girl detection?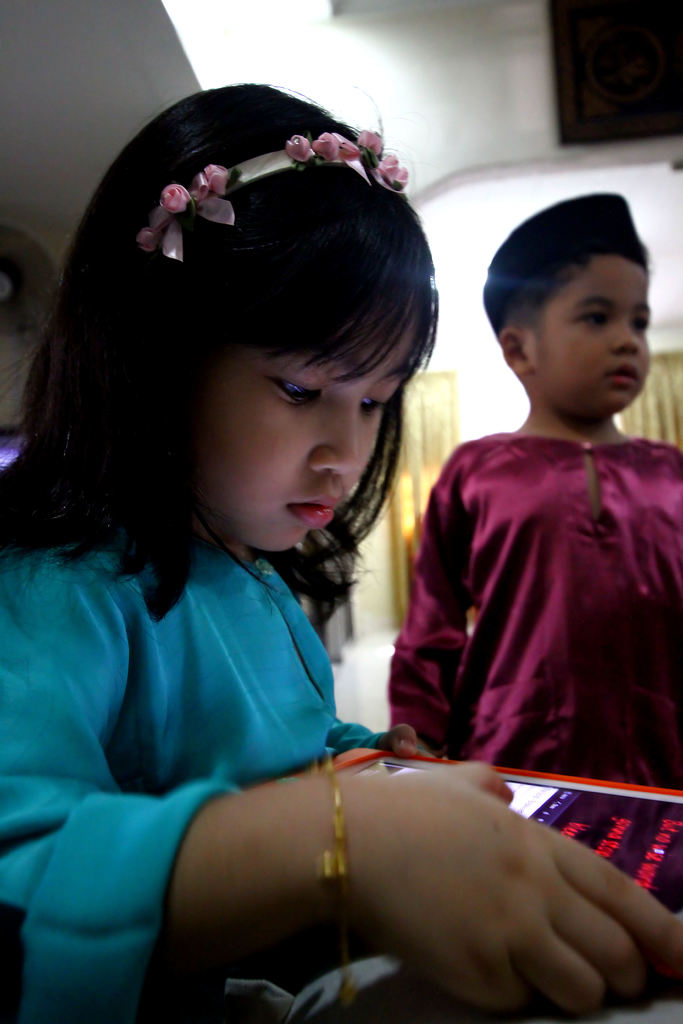
(x1=0, y1=80, x2=682, y2=1023)
